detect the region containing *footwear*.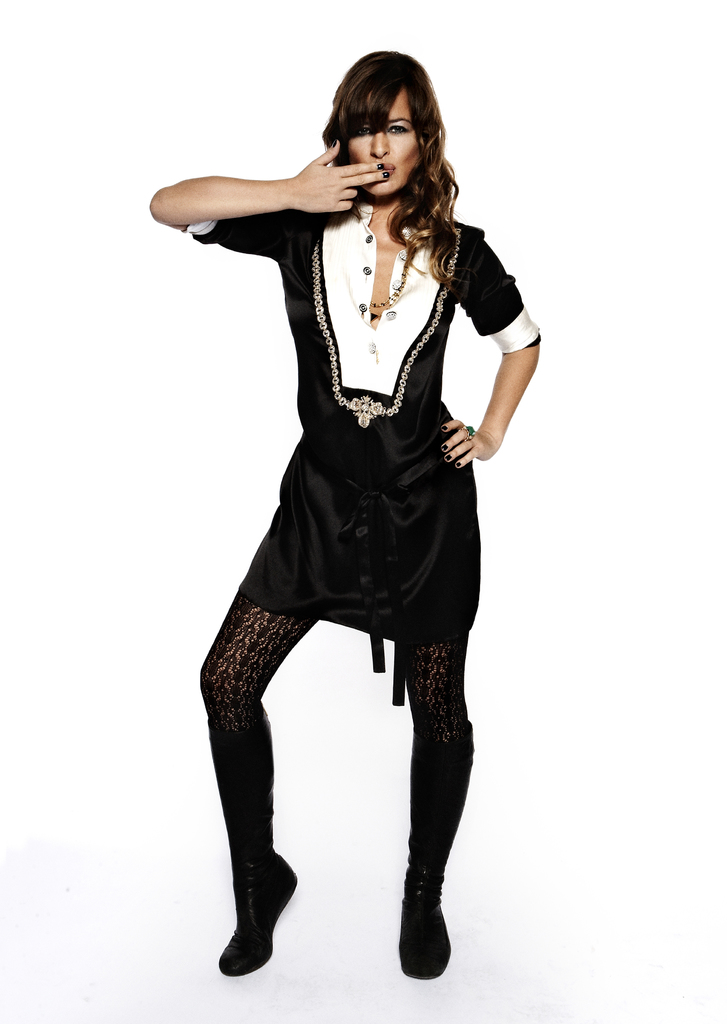
[left=218, top=854, right=300, bottom=972].
